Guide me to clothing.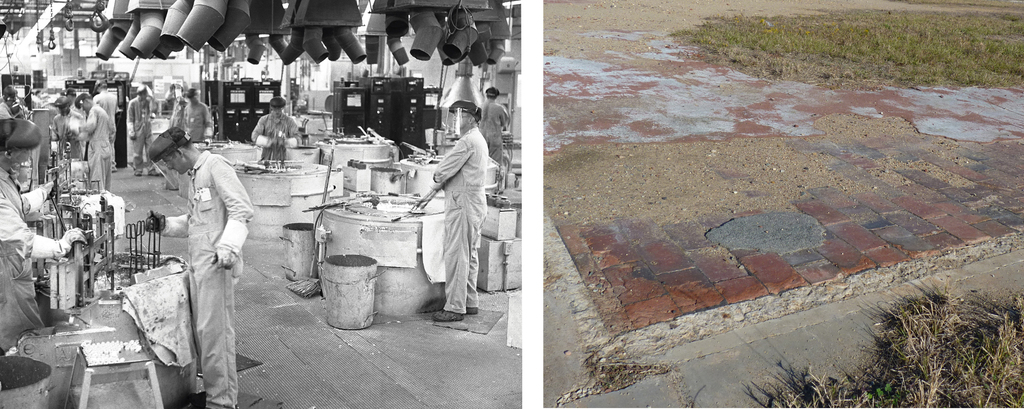
Guidance: 123/96/152/165.
